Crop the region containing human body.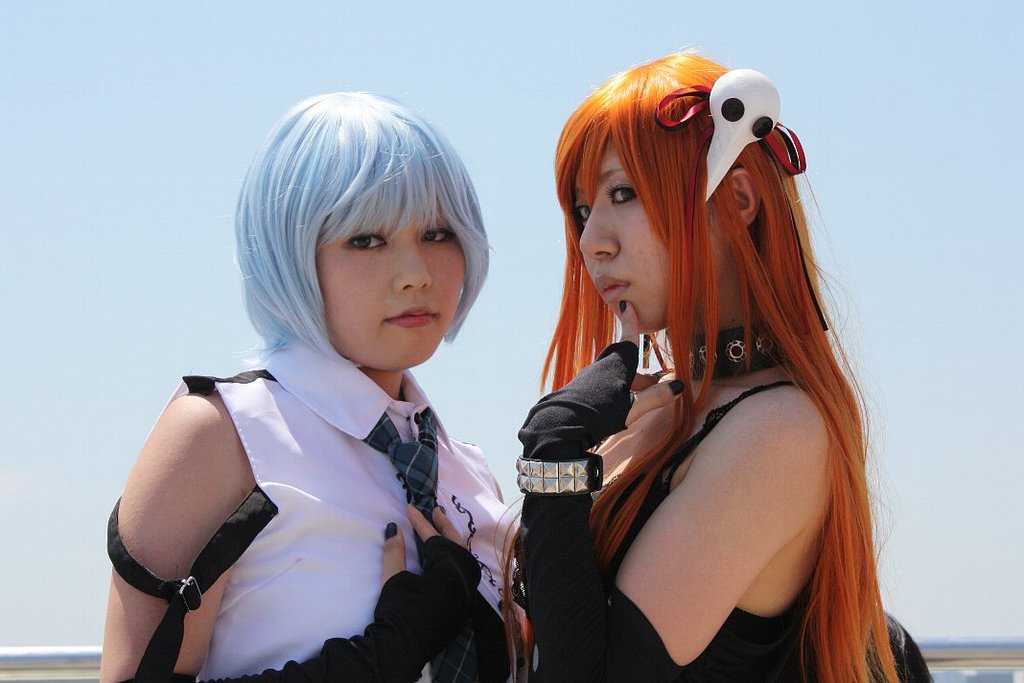
Crop region: pyautogui.locateOnScreen(470, 76, 894, 674).
